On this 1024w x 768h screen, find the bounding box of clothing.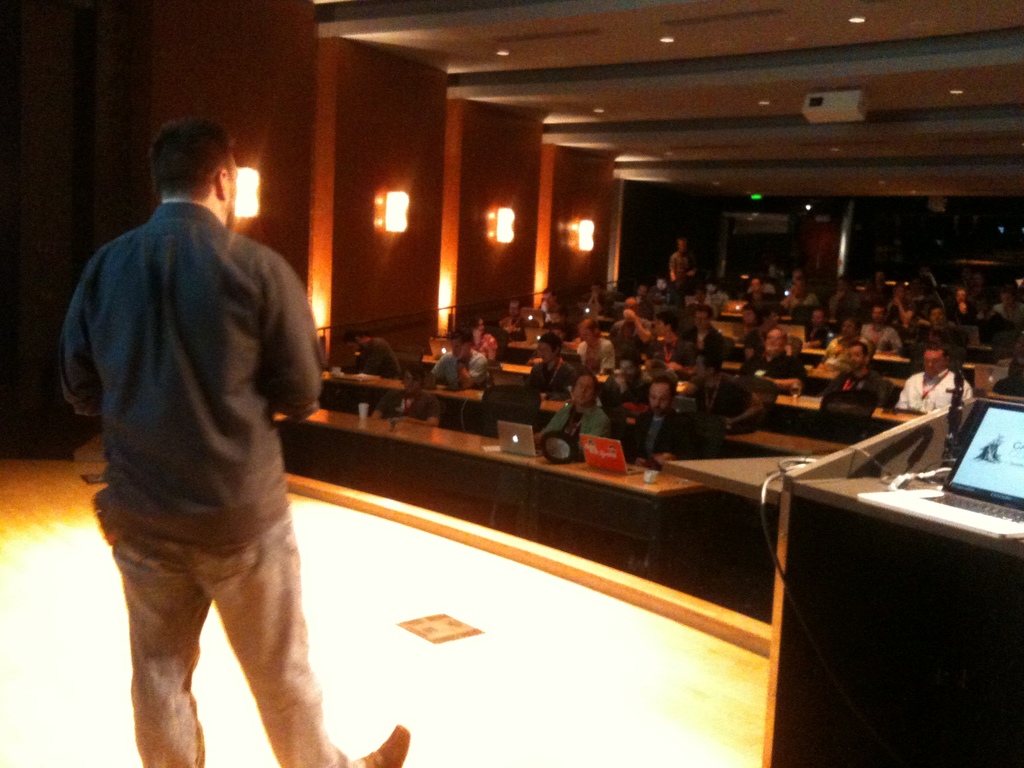
Bounding box: select_region(742, 355, 801, 381).
